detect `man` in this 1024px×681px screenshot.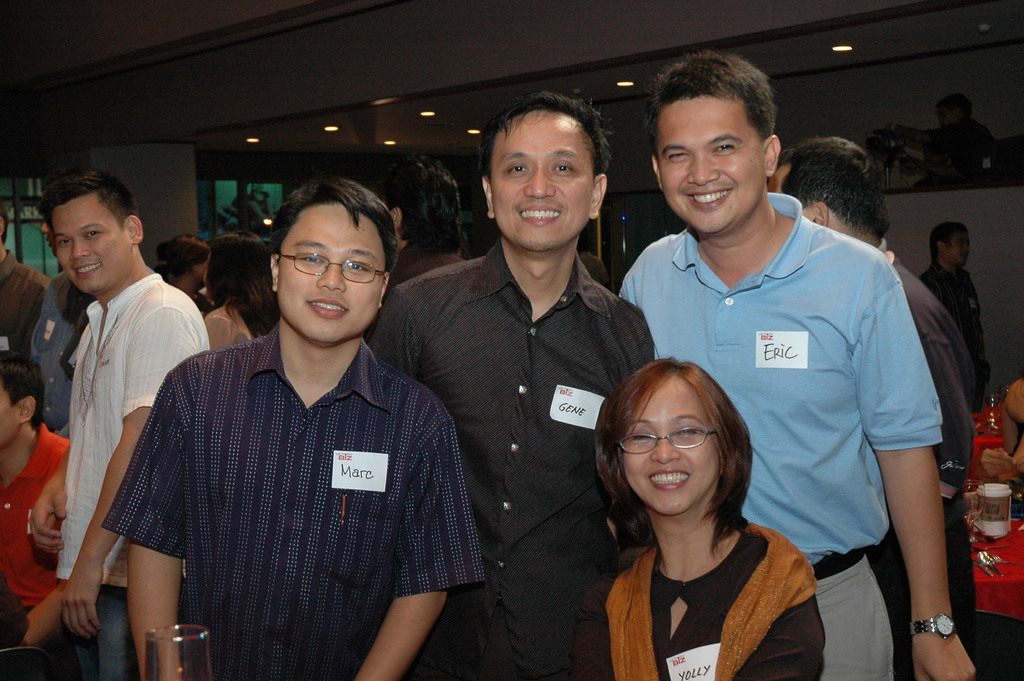
Detection: rect(28, 171, 207, 680).
